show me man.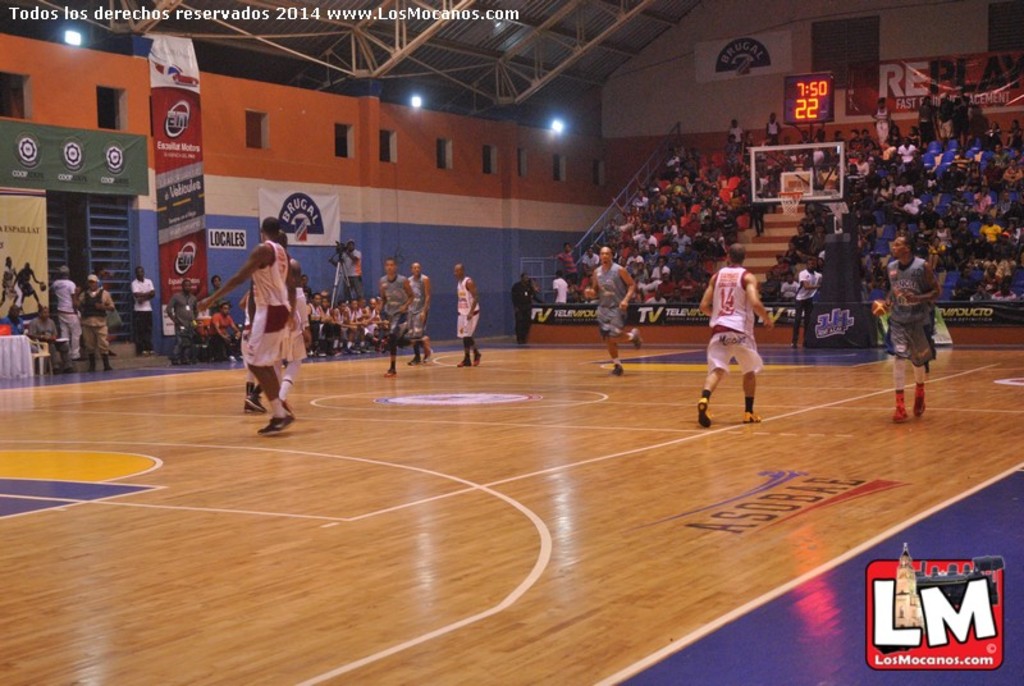
man is here: 197,216,291,435.
